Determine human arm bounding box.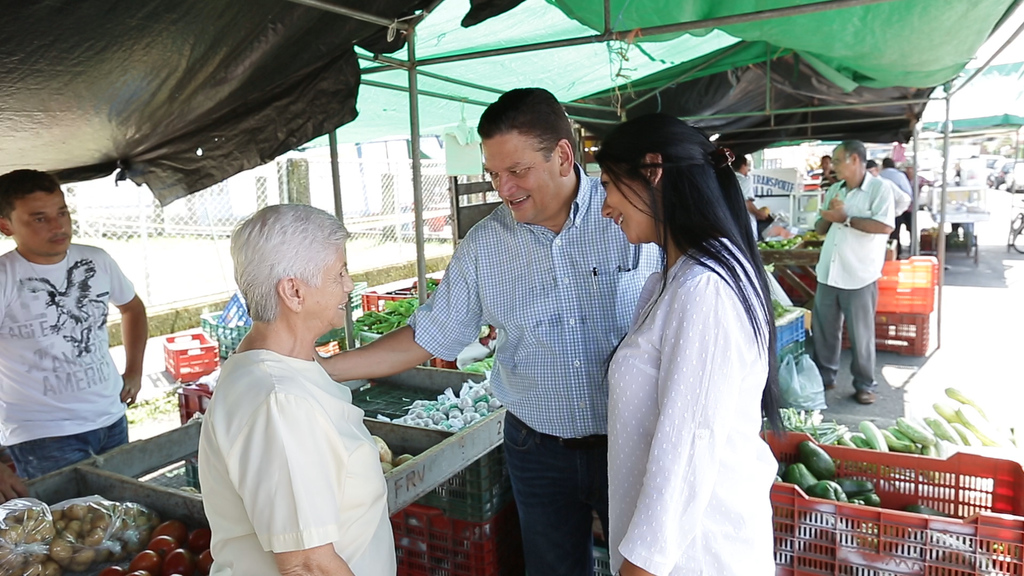
Determined: detection(815, 180, 895, 236).
